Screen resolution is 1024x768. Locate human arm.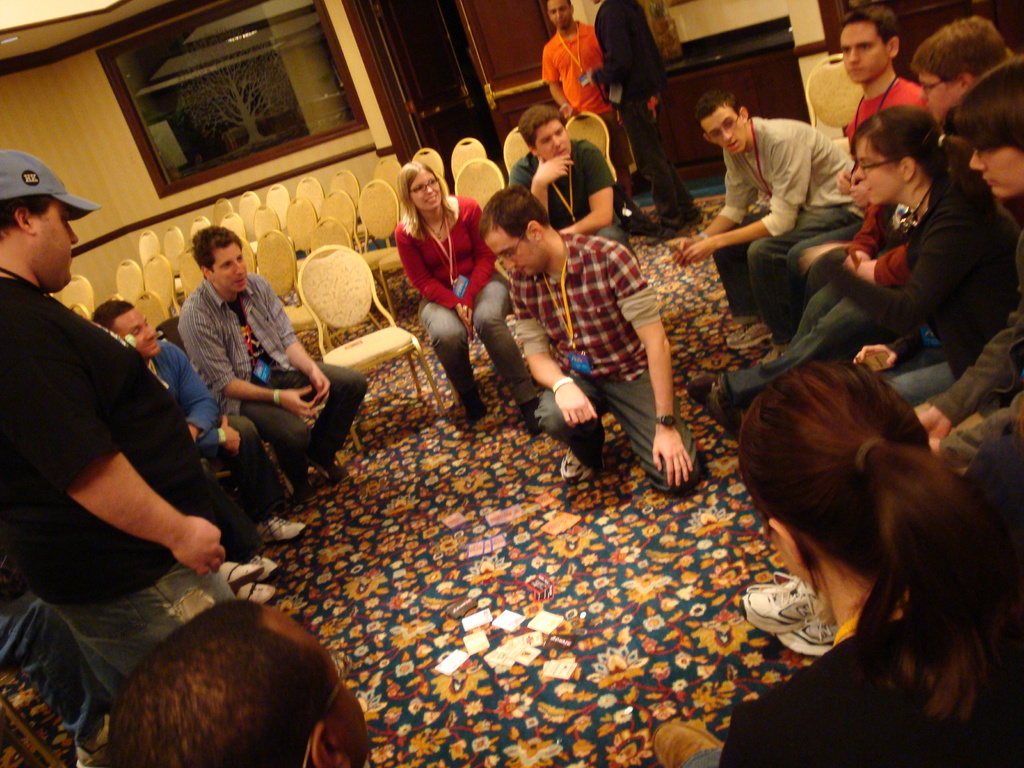
box(541, 49, 575, 116).
